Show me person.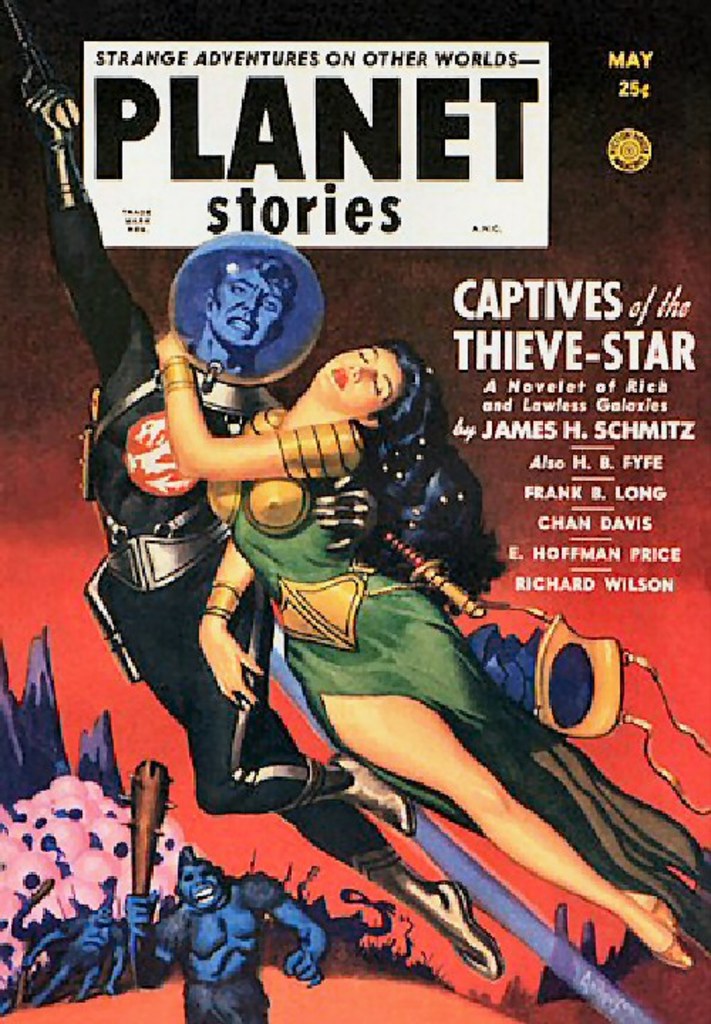
person is here: (left=149, top=321, right=695, bottom=963).
